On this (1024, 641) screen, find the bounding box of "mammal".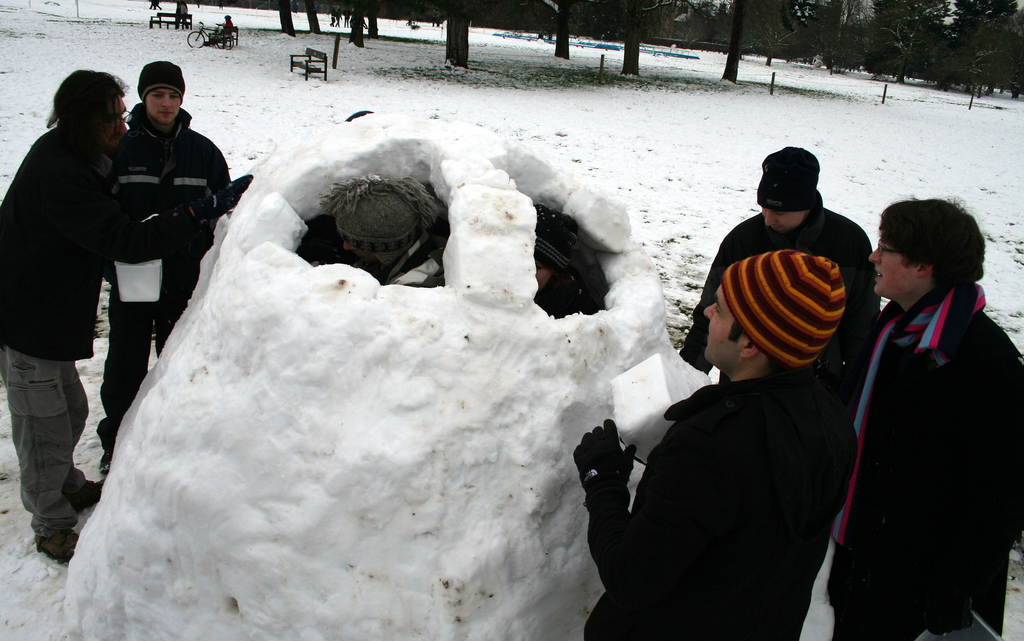
Bounding box: <region>829, 196, 1023, 640</region>.
